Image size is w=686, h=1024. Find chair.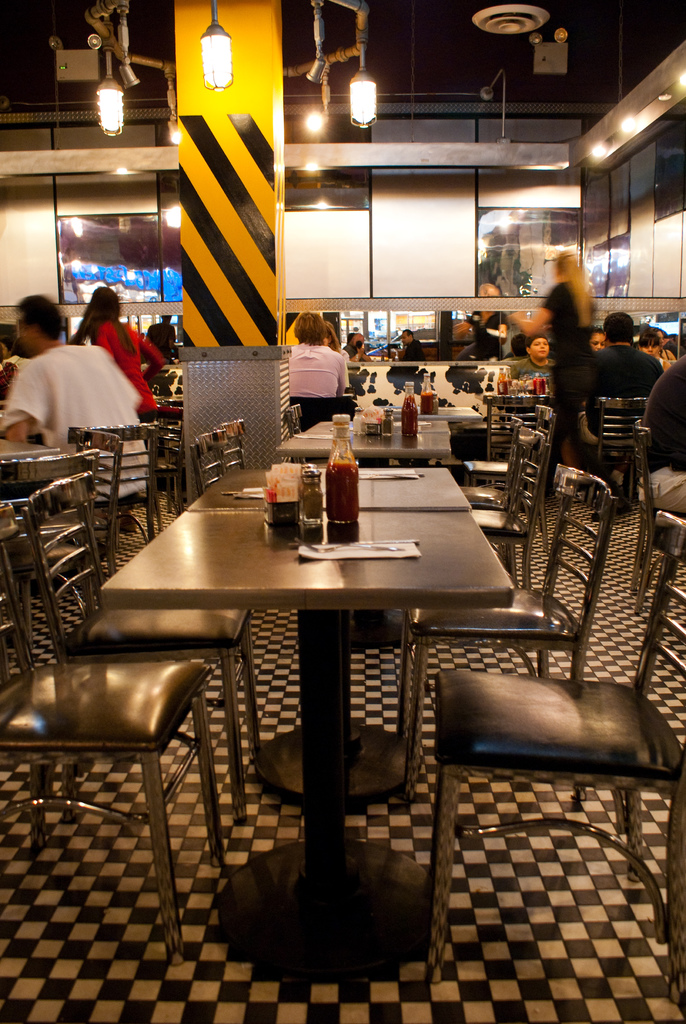
rect(284, 398, 313, 467).
